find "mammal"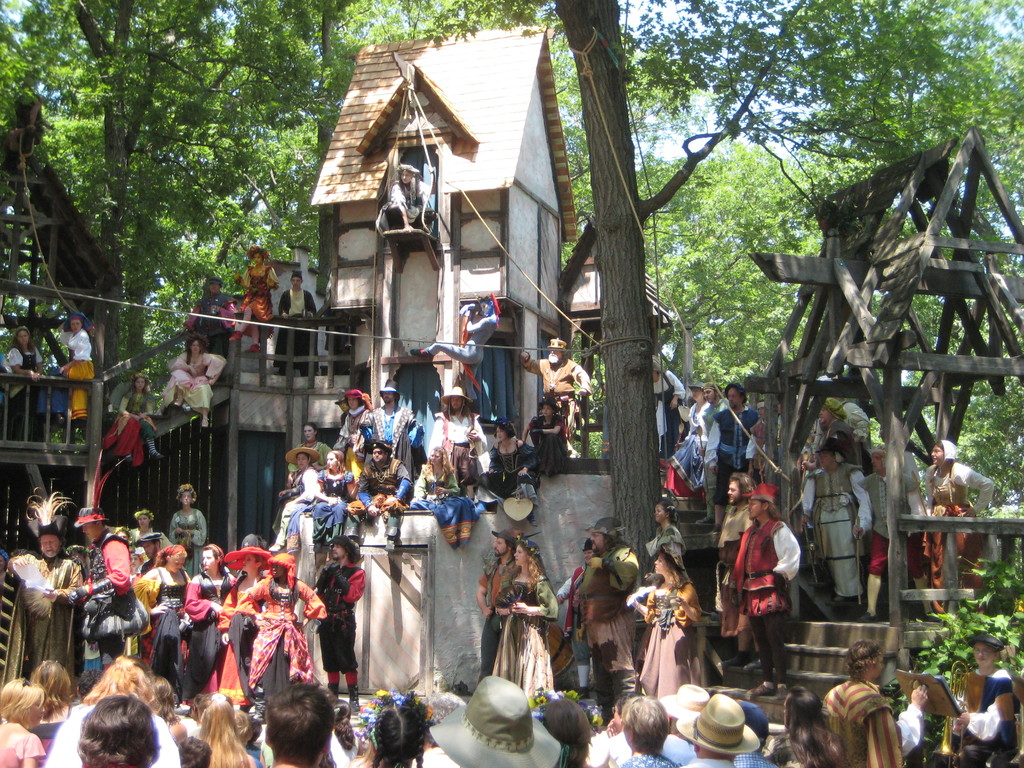
277/271/320/324
